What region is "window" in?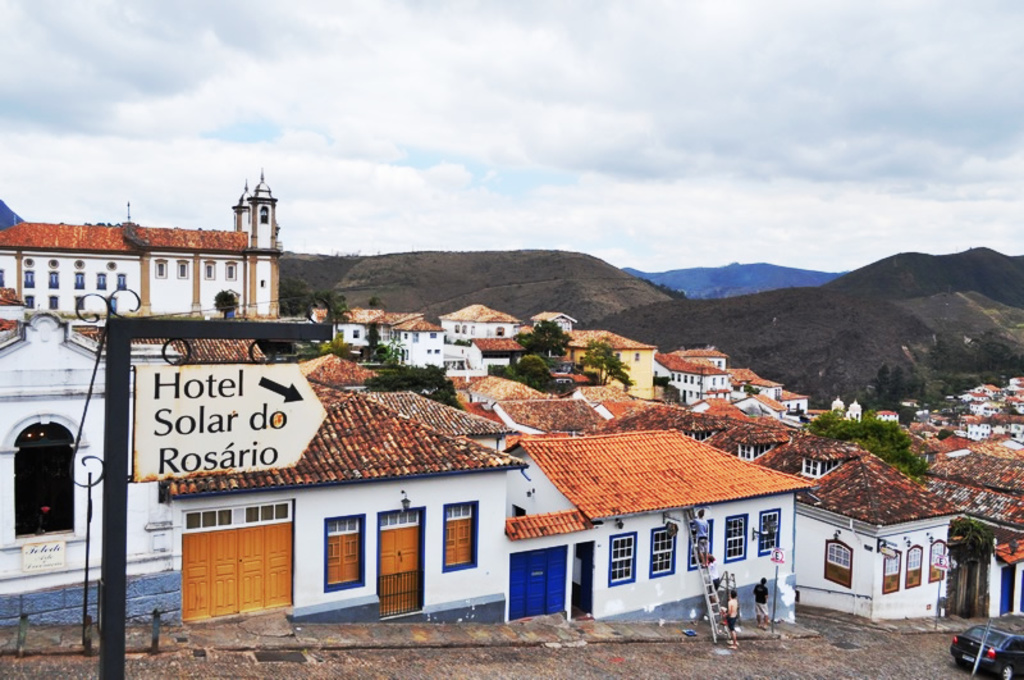
650,370,660,375.
